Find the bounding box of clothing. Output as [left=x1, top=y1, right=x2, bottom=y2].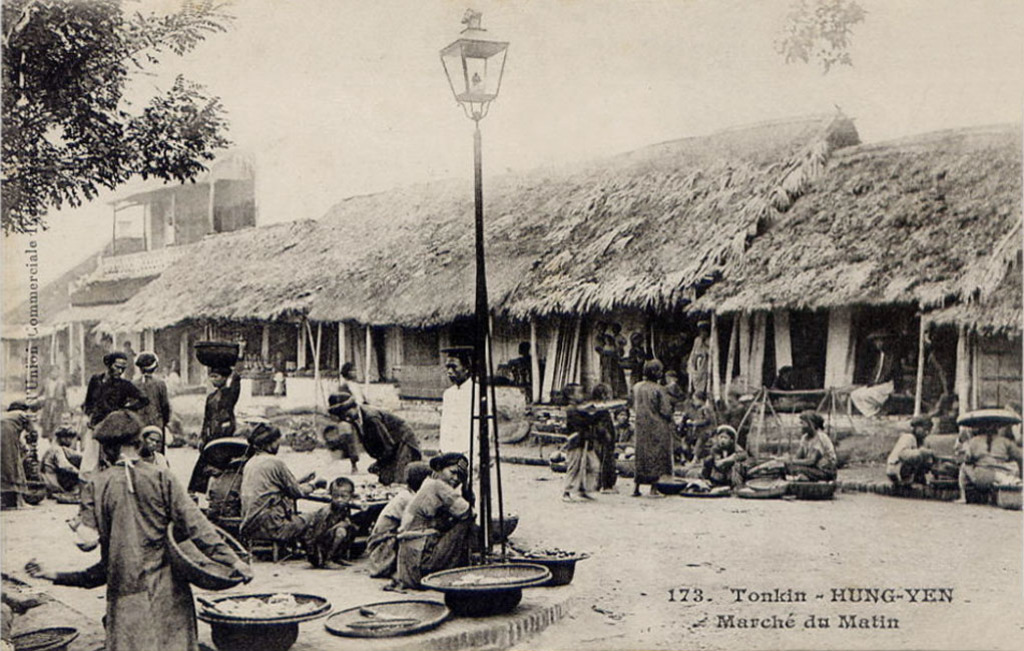
[left=367, top=487, right=420, bottom=574].
